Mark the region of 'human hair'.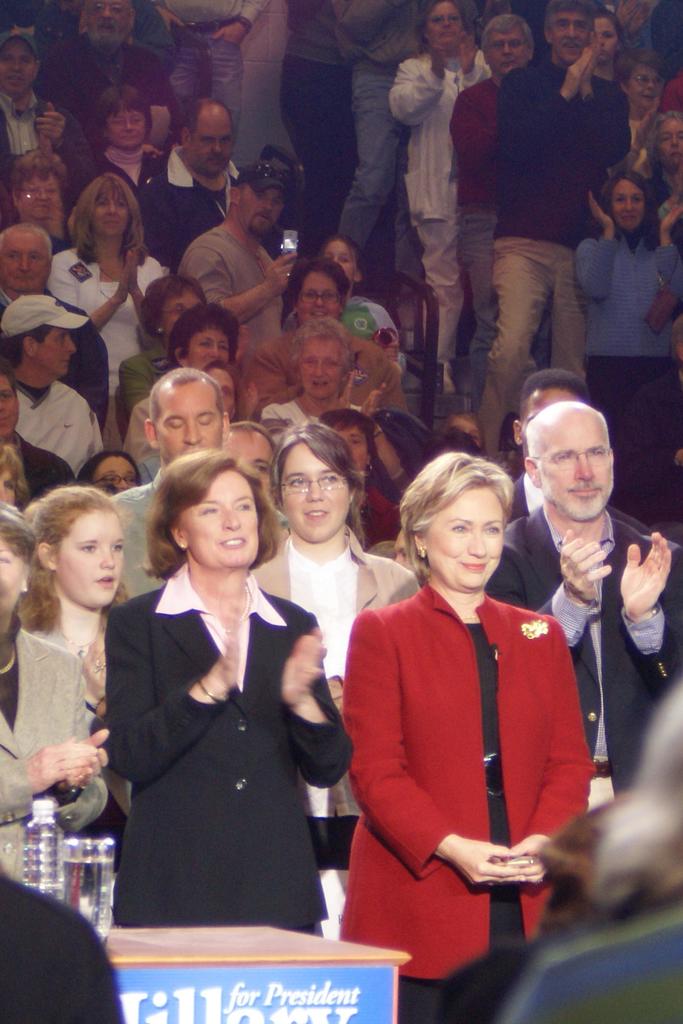
Region: 92/83/143/121.
